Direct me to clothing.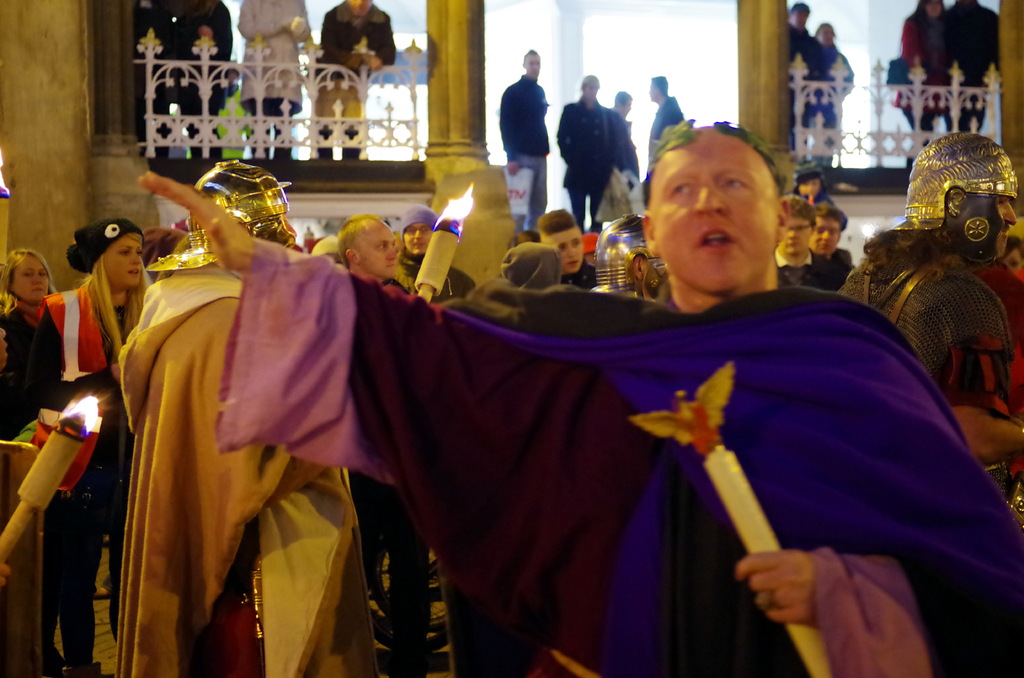
Direction: 556/100/621/226.
